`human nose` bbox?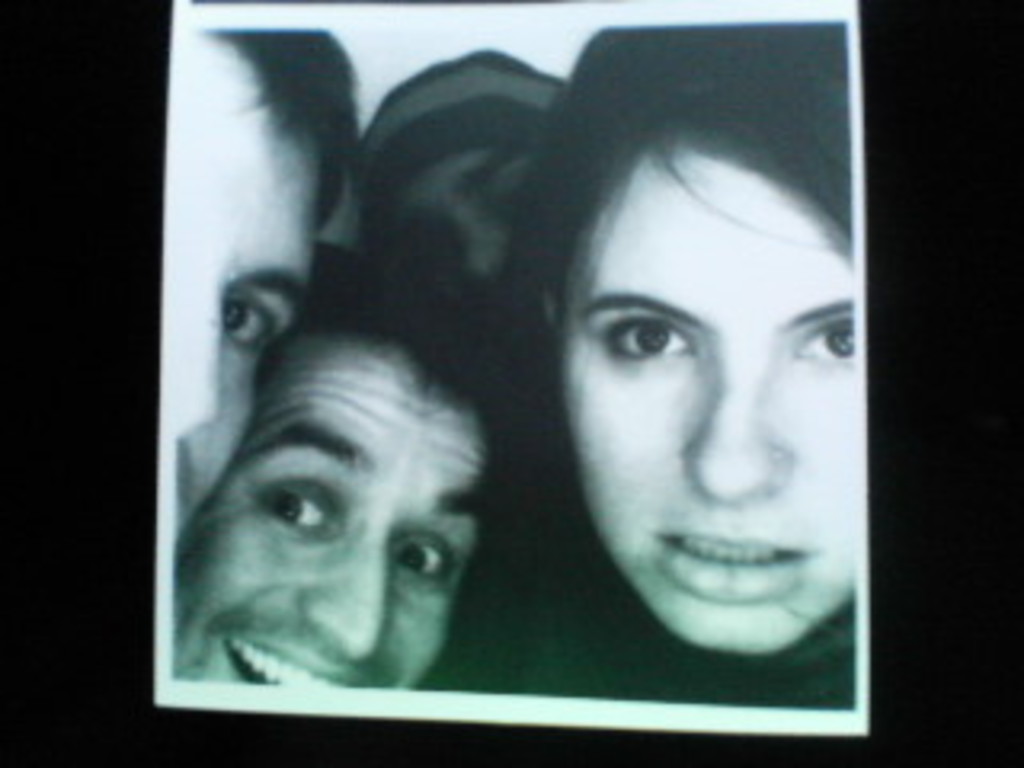
160, 275, 224, 429
